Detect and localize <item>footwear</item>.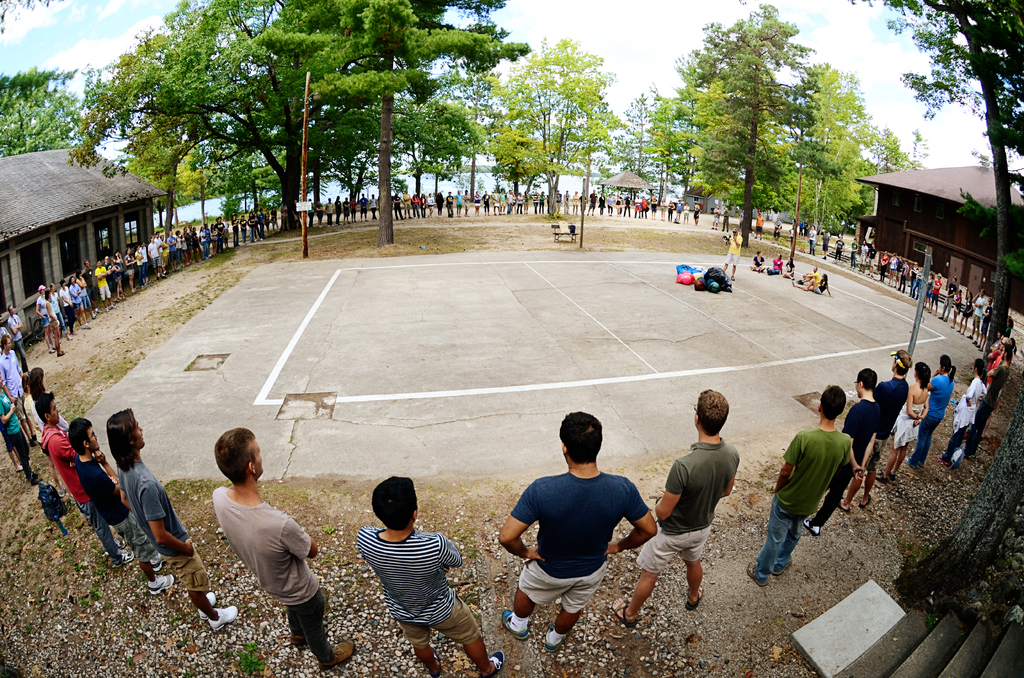
Localized at bbox(93, 311, 99, 316).
